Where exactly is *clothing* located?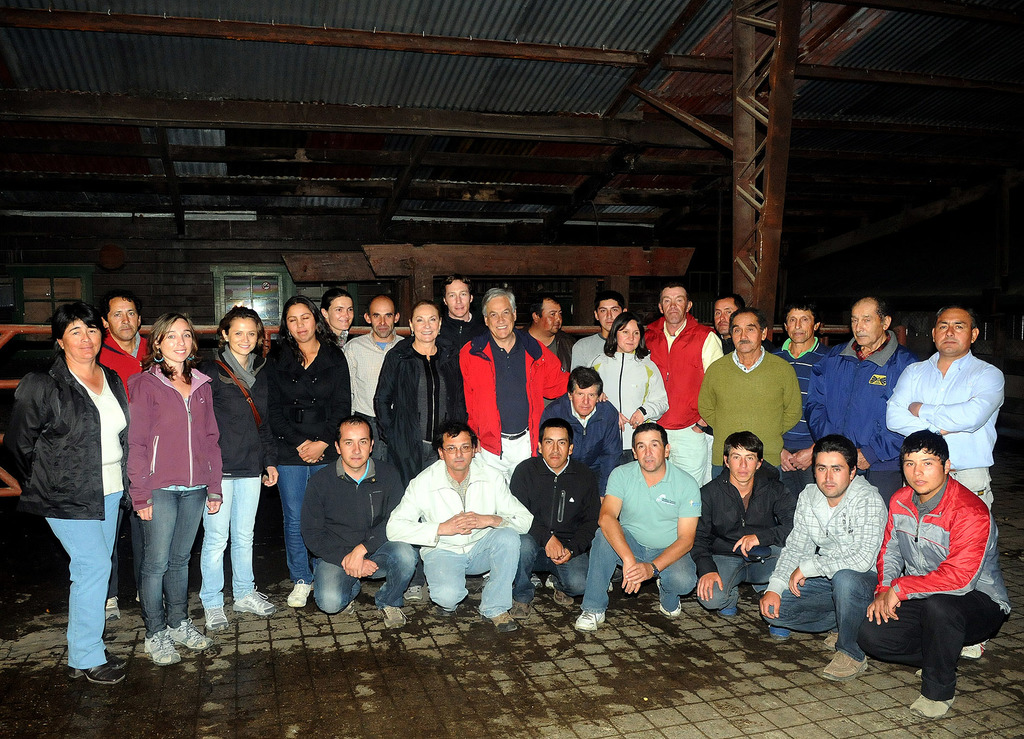
Its bounding box is [541, 400, 619, 496].
